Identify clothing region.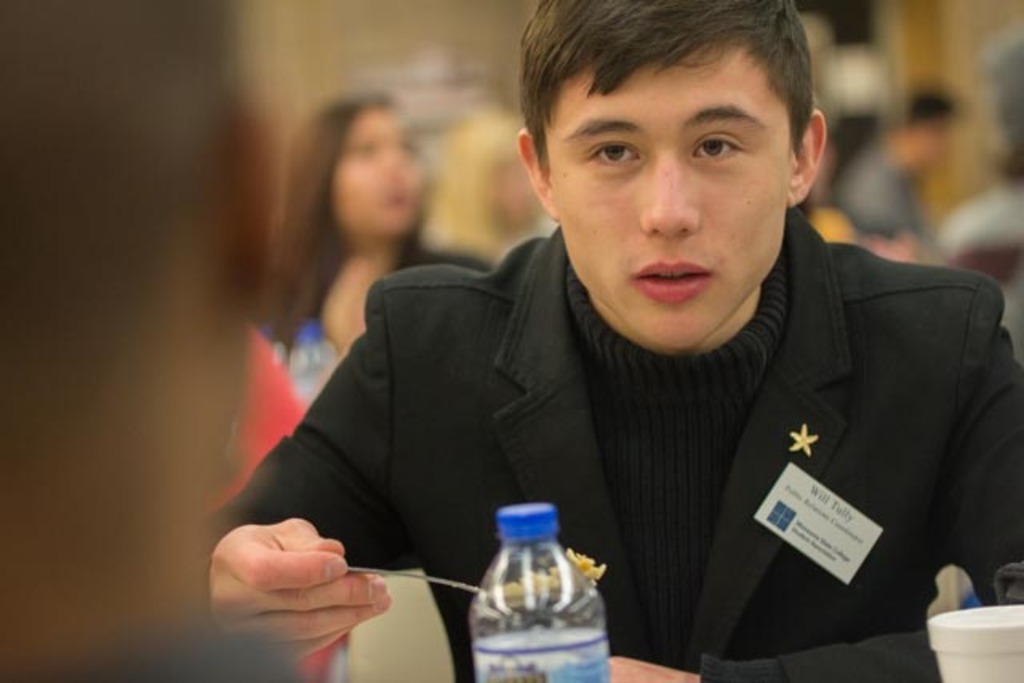
Region: detection(195, 200, 1022, 681).
